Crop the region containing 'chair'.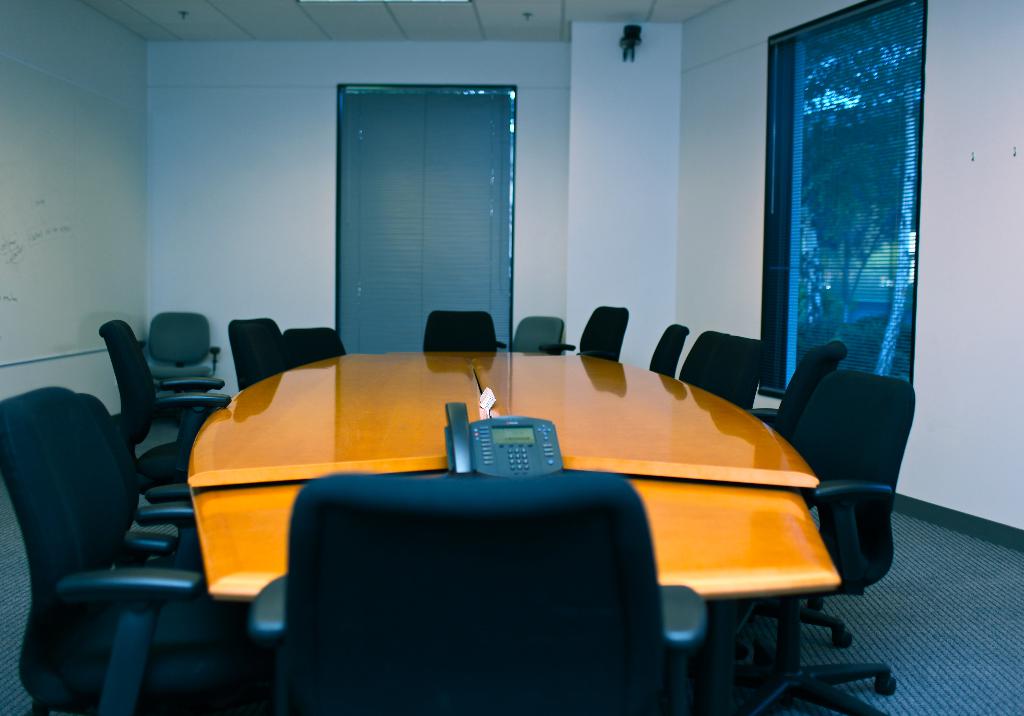
Crop region: box(495, 316, 564, 359).
